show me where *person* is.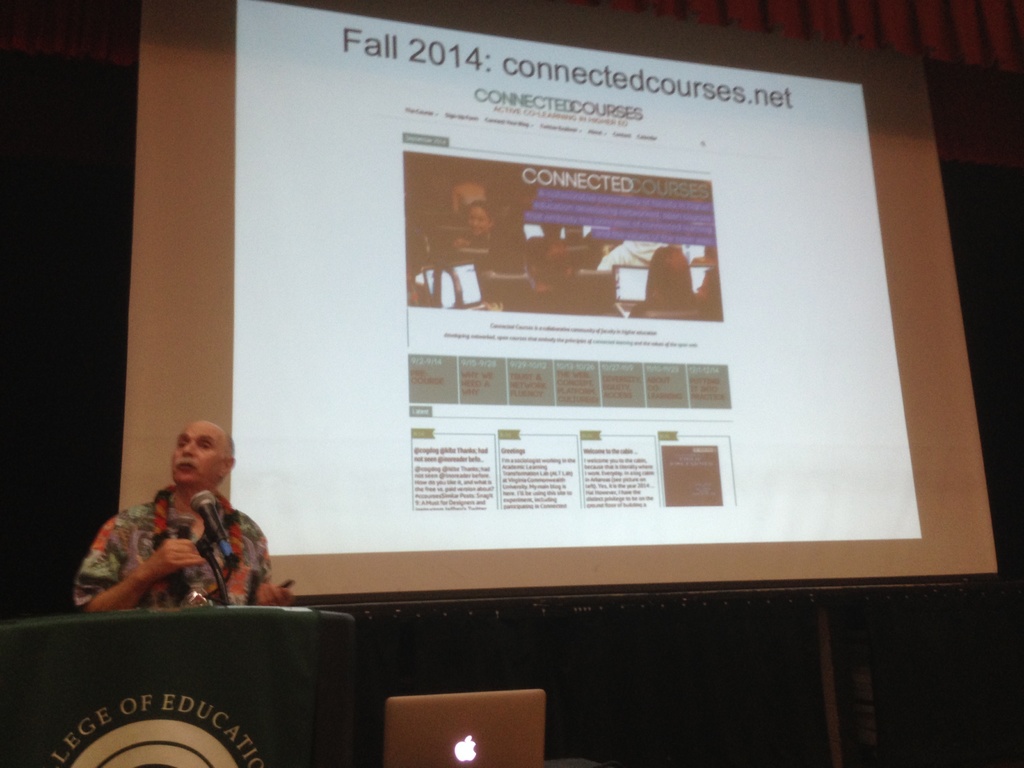
*person* is at Rect(447, 175, 487, 213).
